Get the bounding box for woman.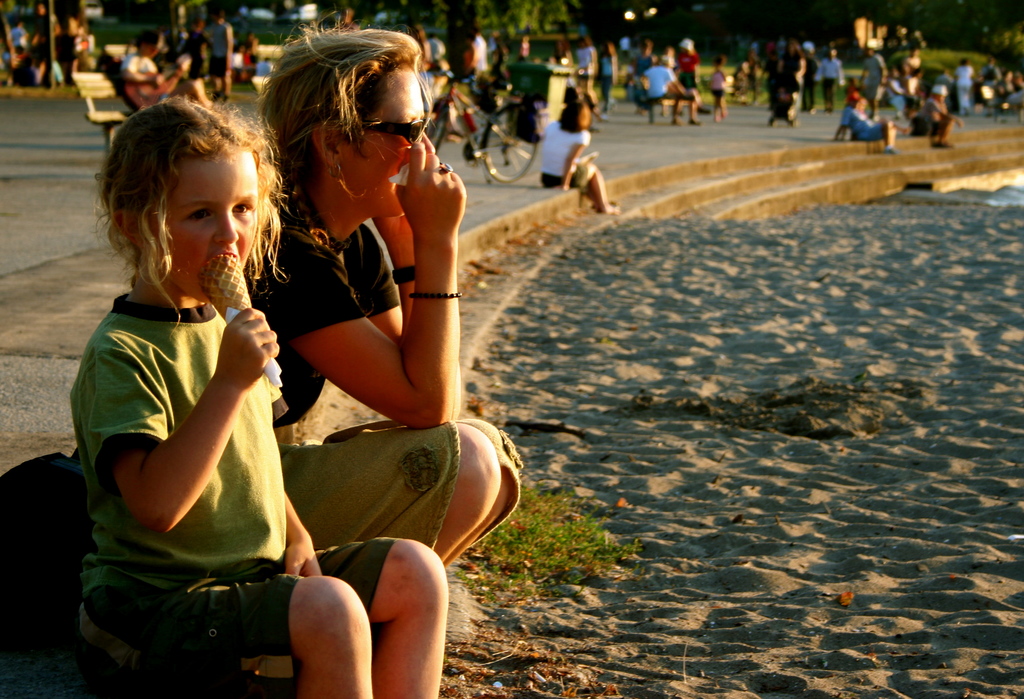
pyautogui.locateOnScreen(539, 100, 620, 215).
